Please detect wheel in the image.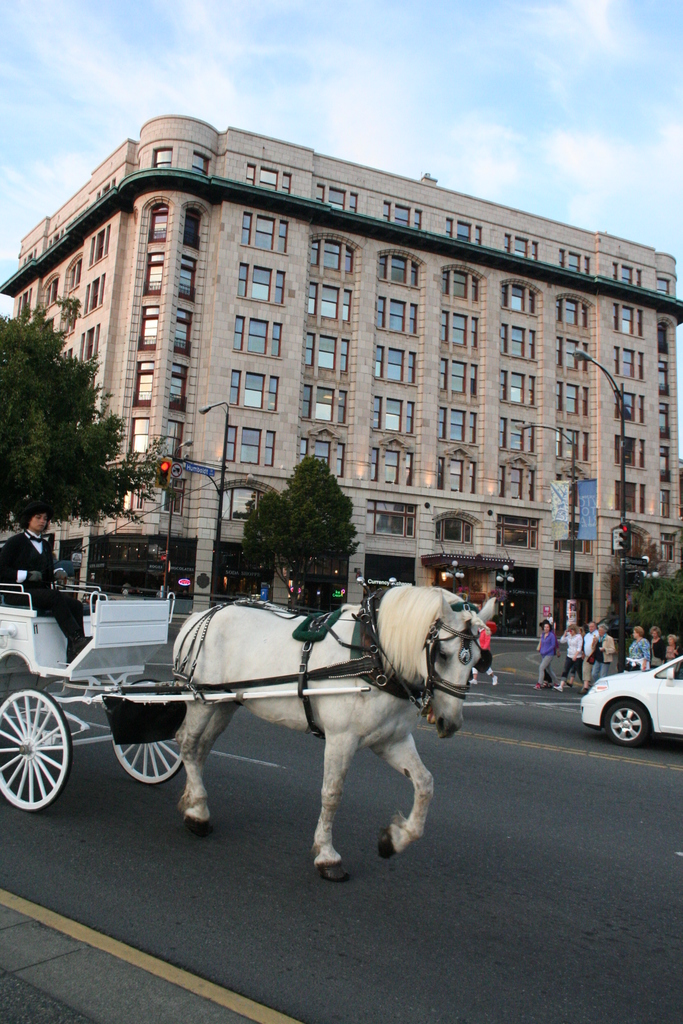
(x1=600, y1=699, x2=649, y2=743).
